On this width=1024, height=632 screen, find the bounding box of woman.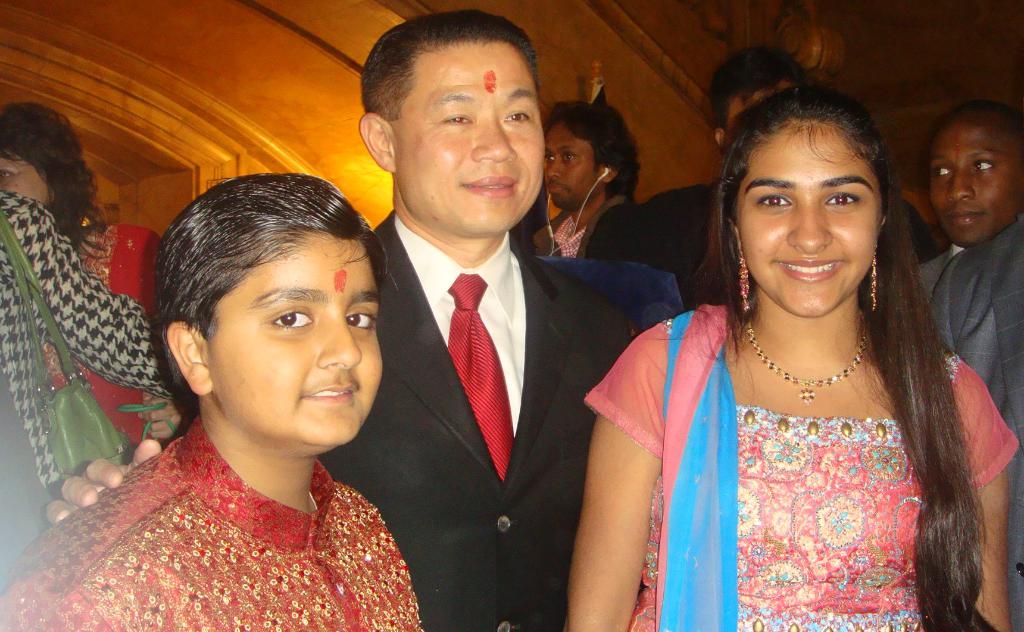
Bounding box: bbox=[565, 86, 1001, 628].
